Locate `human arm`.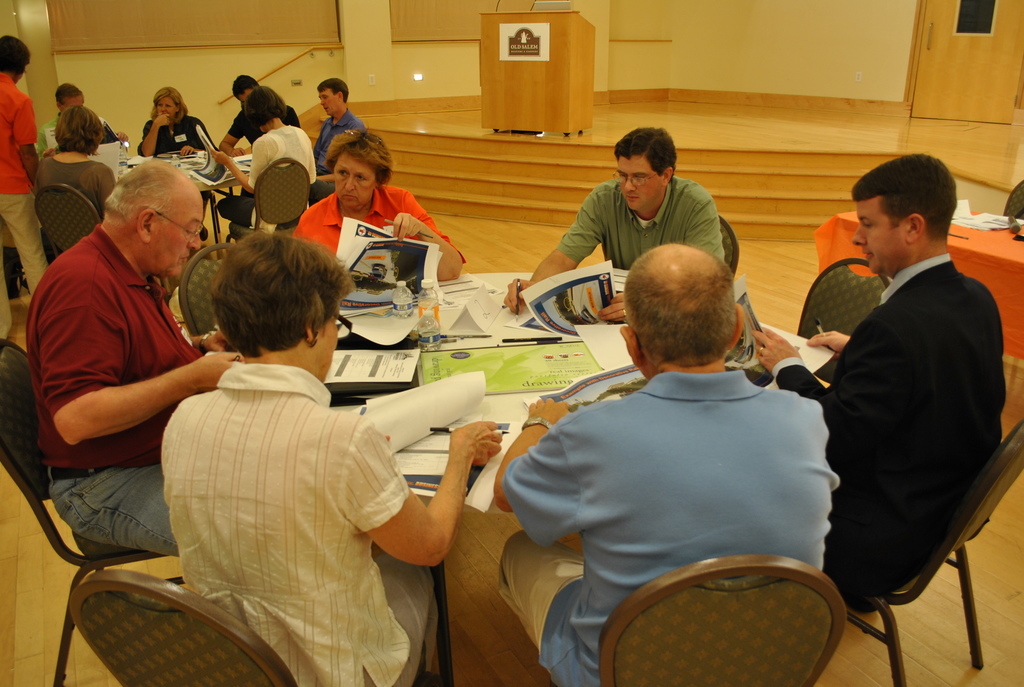
Bounding box: x1=504, y1=184, x2=607, y2=317.
